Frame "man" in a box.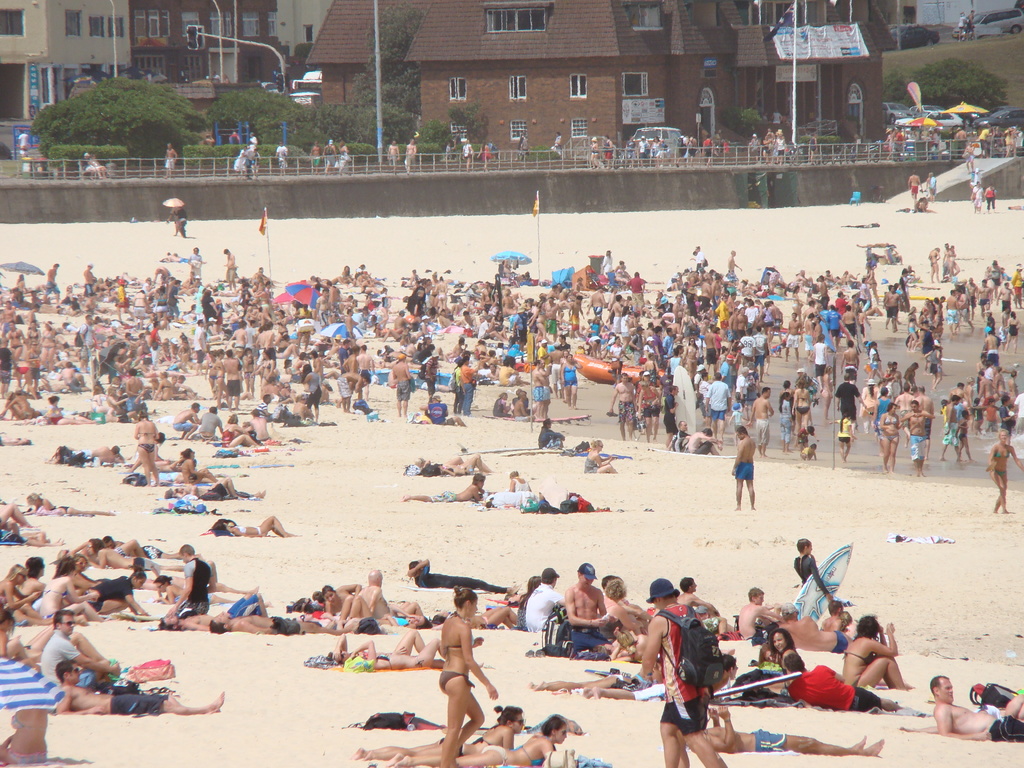
Rect(903, 399, 935, 476).
